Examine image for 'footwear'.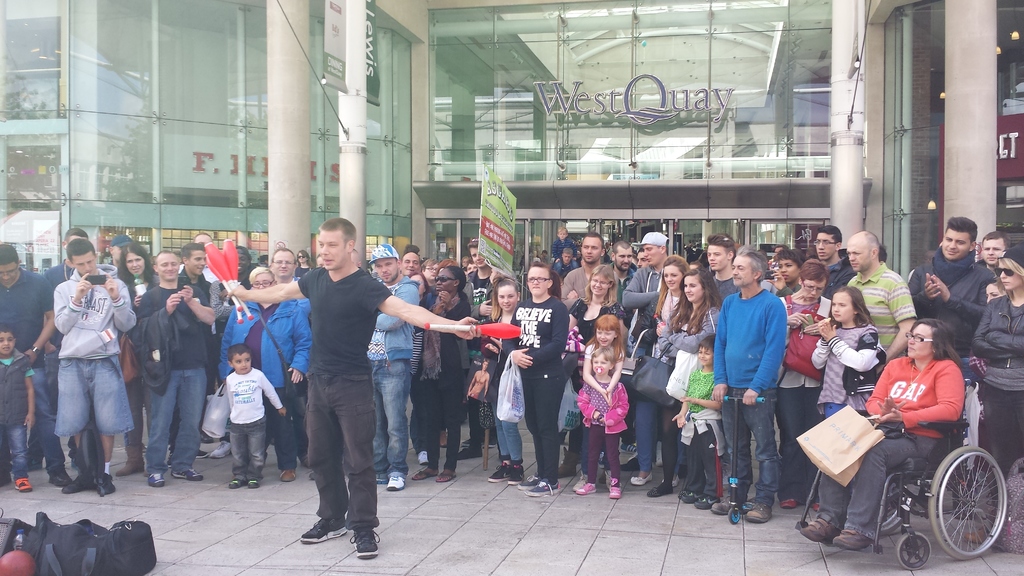
Examination result: (x1=780, y1=497, x2=791, y2=509).
